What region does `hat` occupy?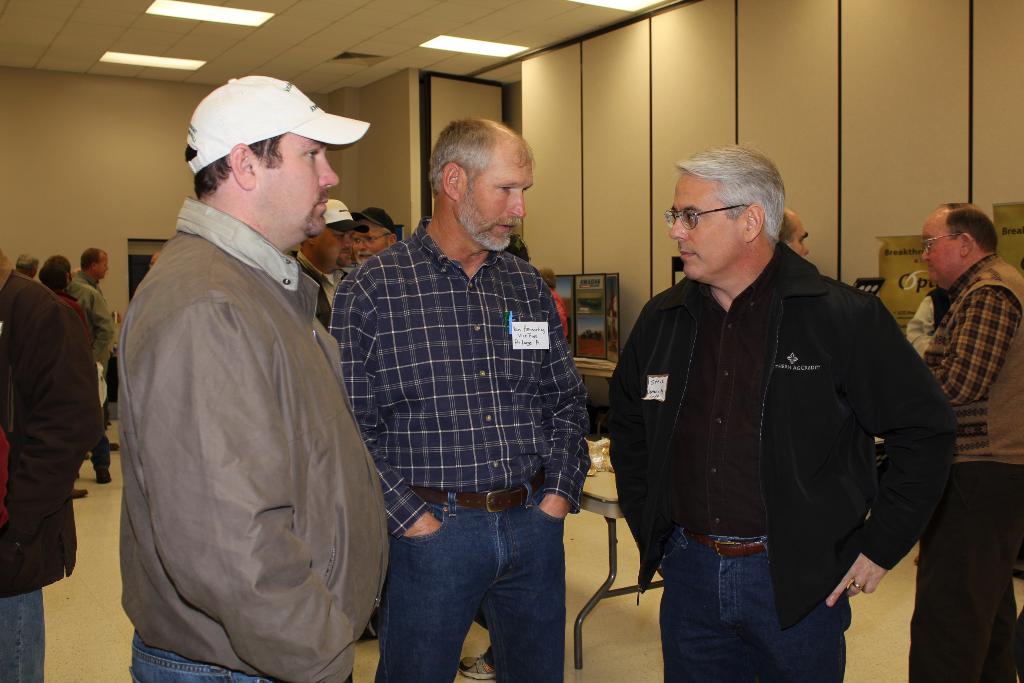
bbox=(185, 73, 370, 176).
